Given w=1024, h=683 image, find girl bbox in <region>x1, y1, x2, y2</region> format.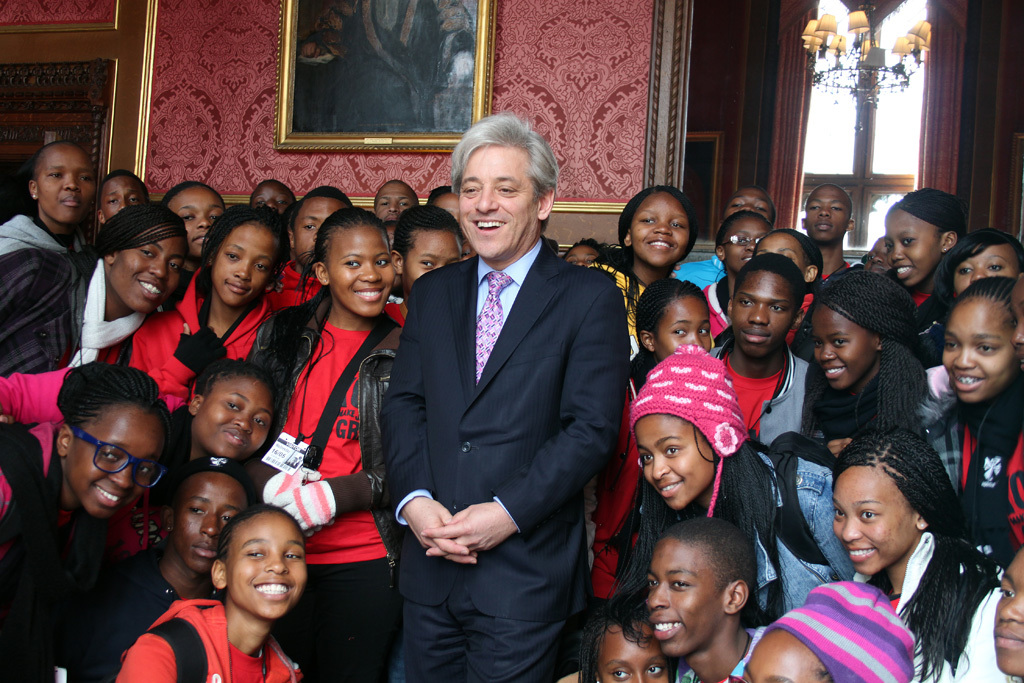
<region>127, 201, 296, 415</region>.
